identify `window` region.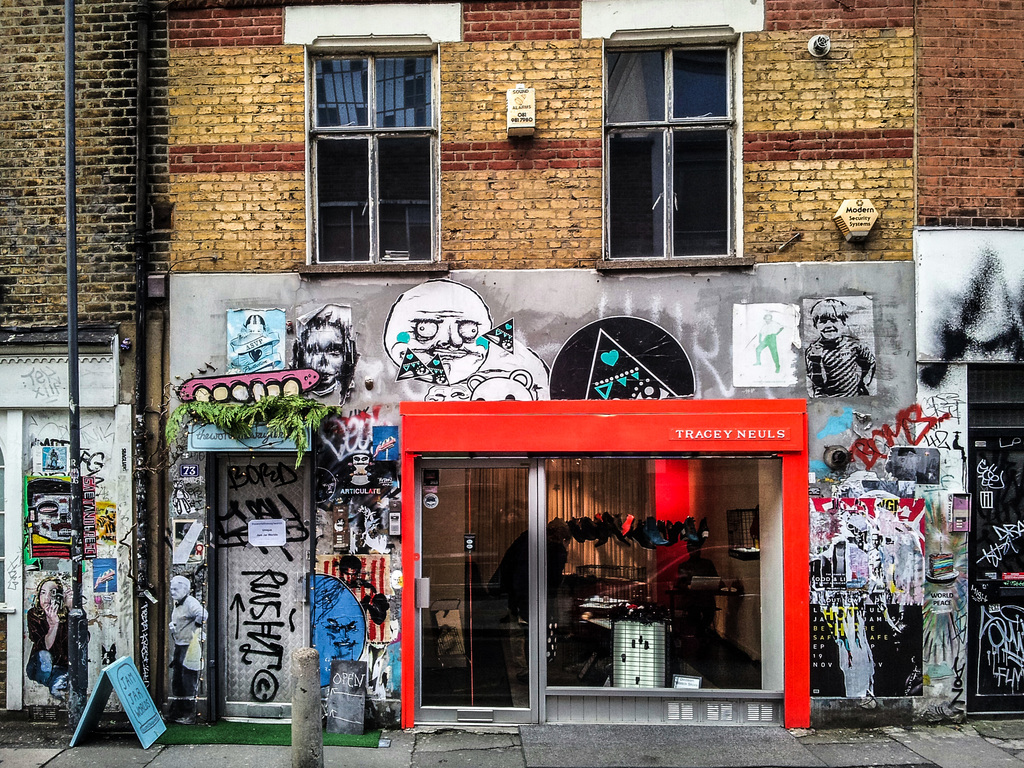
Region: bbox=[615, 13, 744, 259].
